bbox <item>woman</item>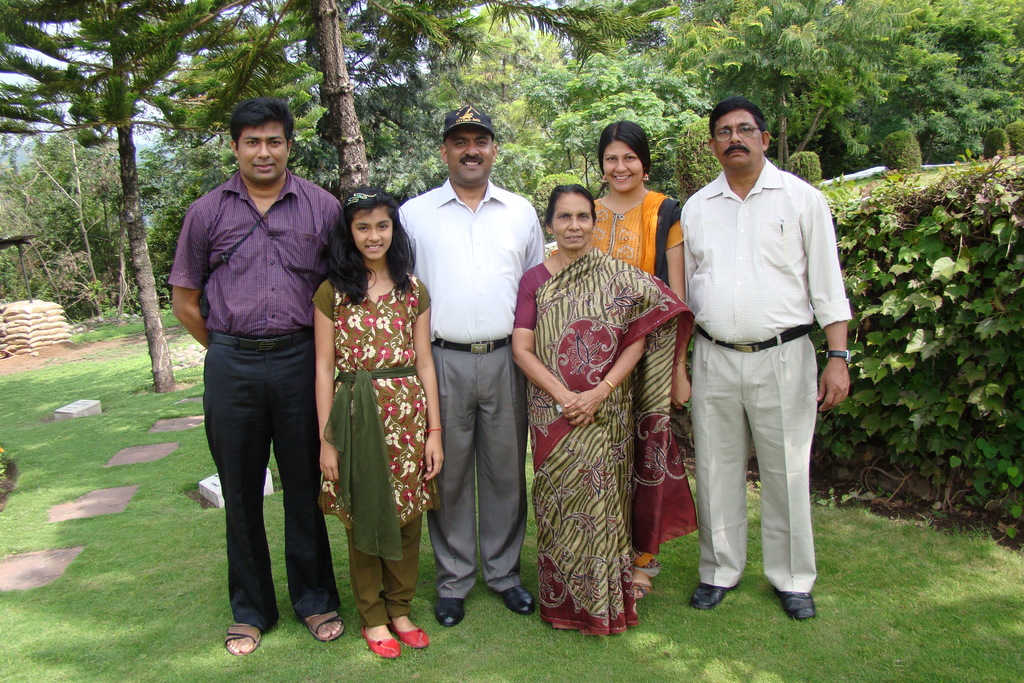
left=588, top=116, right=703, bottom=574
